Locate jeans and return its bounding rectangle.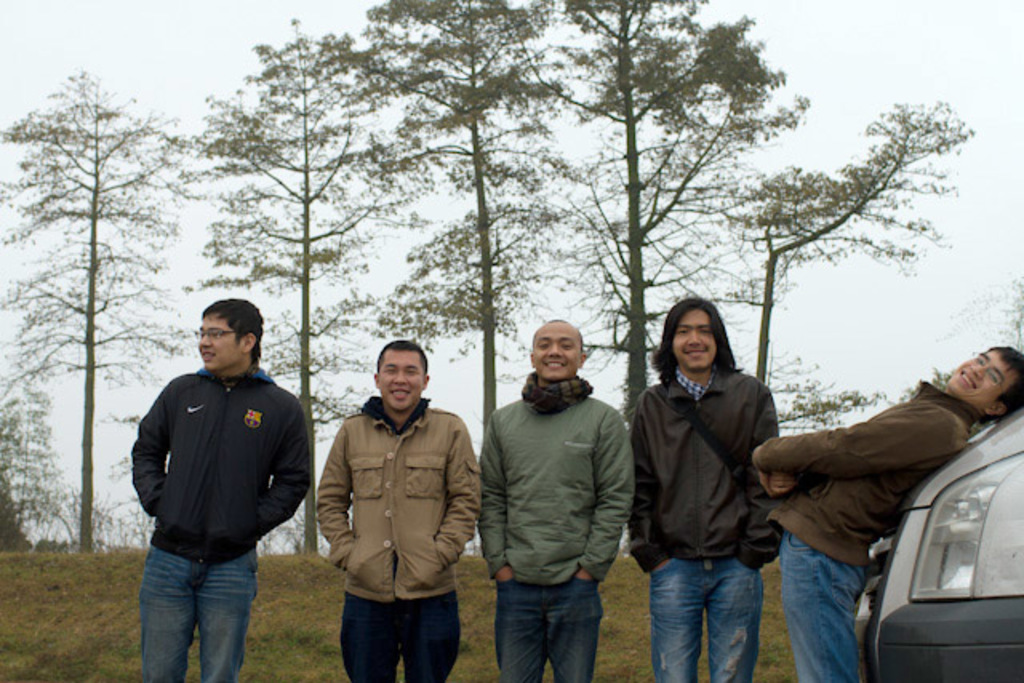
<box>779,542,864,677</box>.
